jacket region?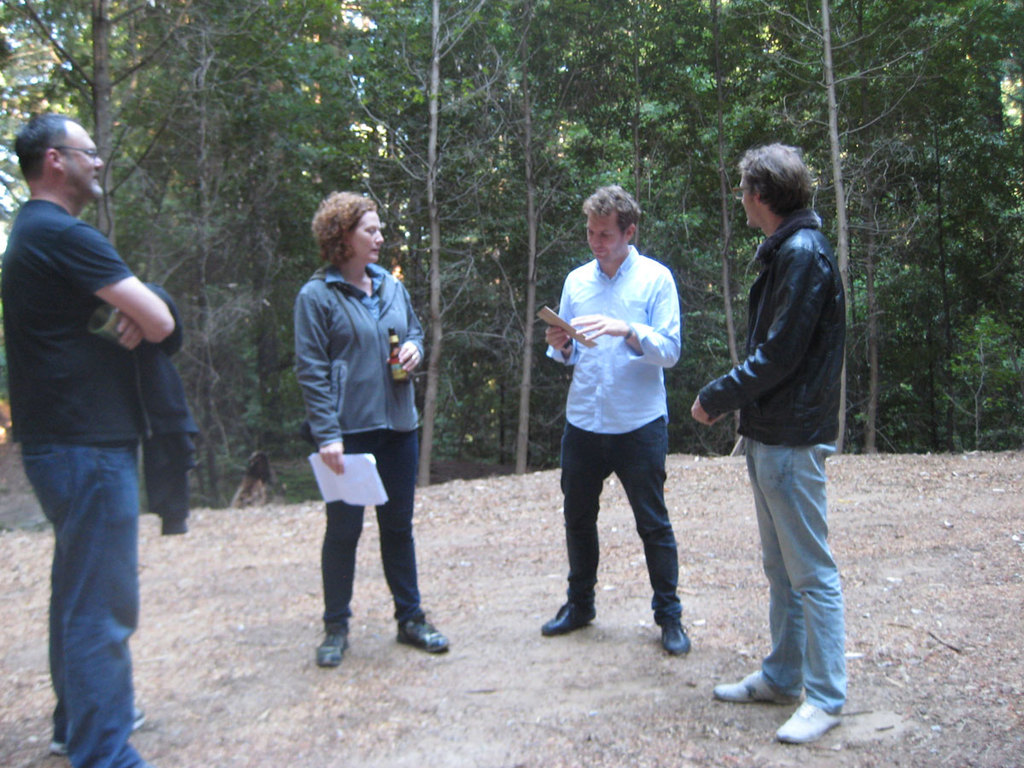
bbox=[123, 284, 203, 537]
